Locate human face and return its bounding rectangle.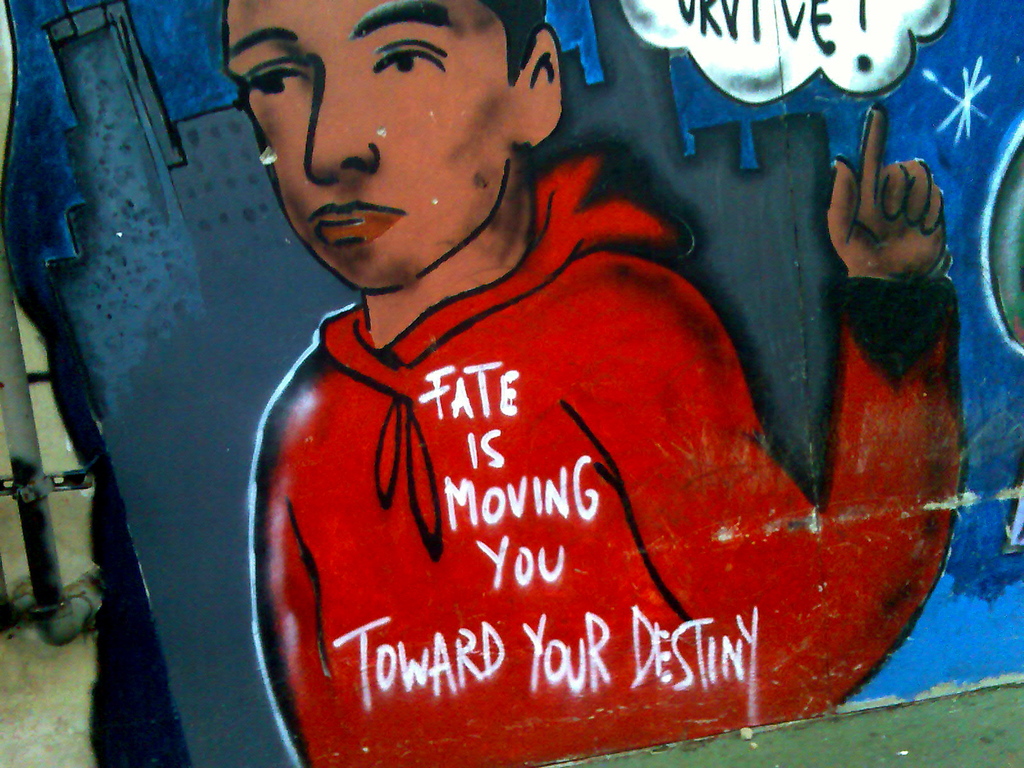
bbox(225, 0, 515, 290).
